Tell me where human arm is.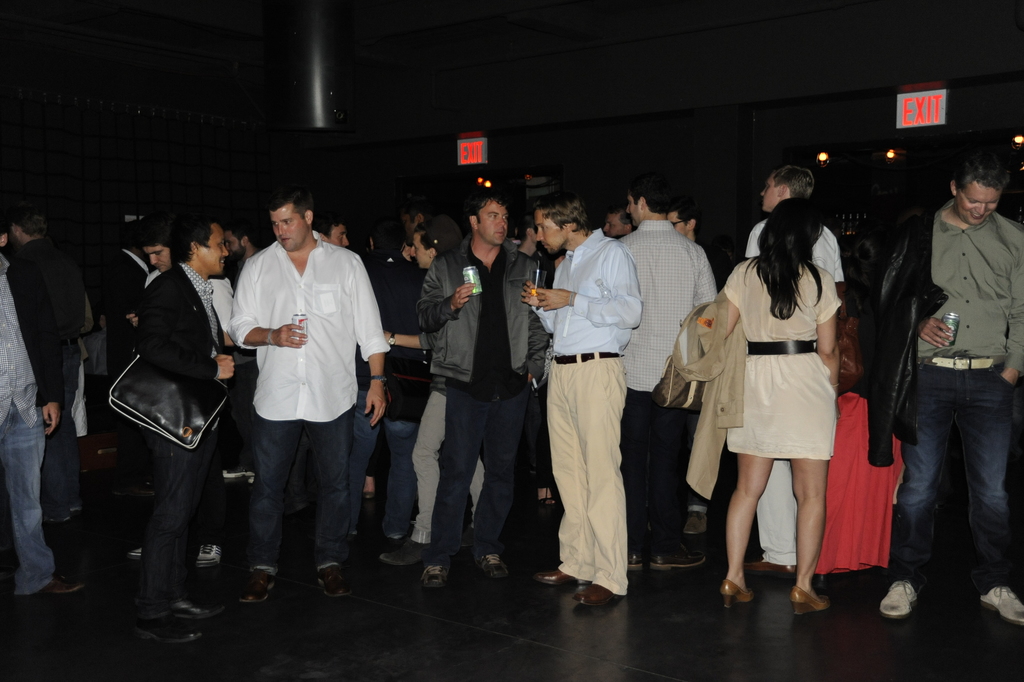
human arm is at <box>224,255,314,348</box>.
